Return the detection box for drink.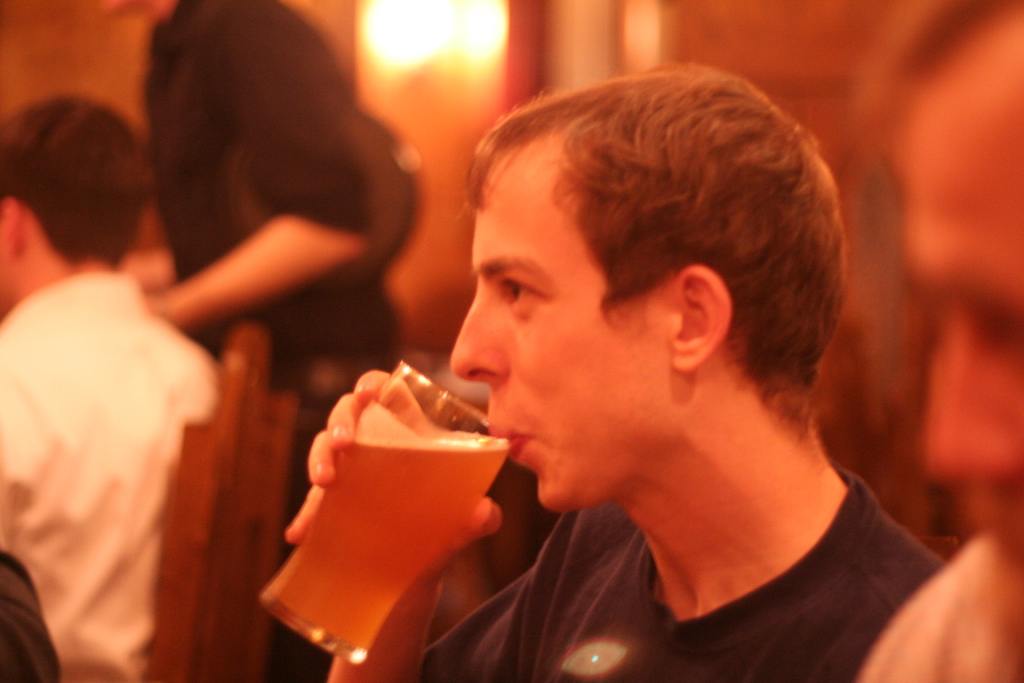
locate(292, 322, 506, 650).
